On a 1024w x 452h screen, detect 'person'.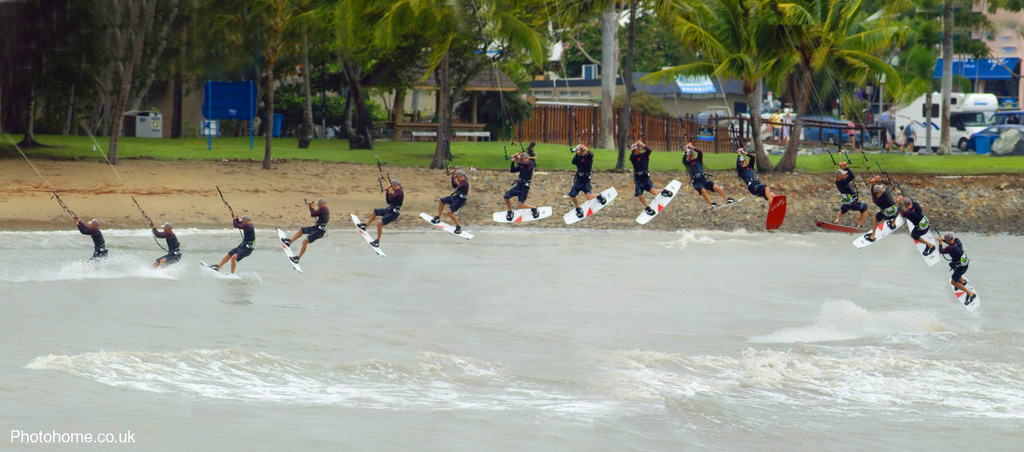
902/119/917/149.
